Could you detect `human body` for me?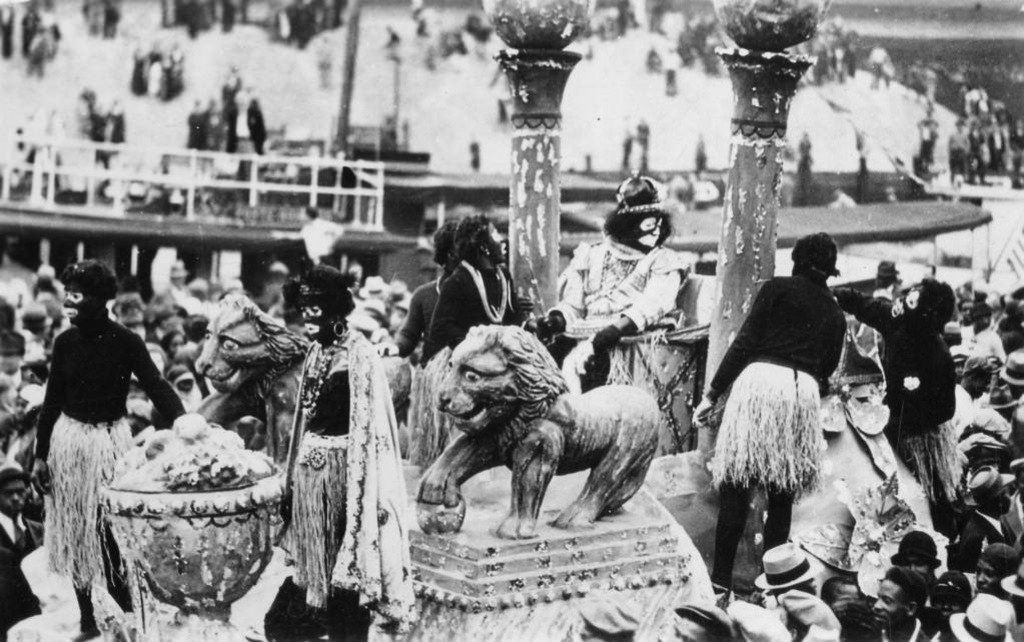
Detection result: bbox=(526, 166, 673, 387).
